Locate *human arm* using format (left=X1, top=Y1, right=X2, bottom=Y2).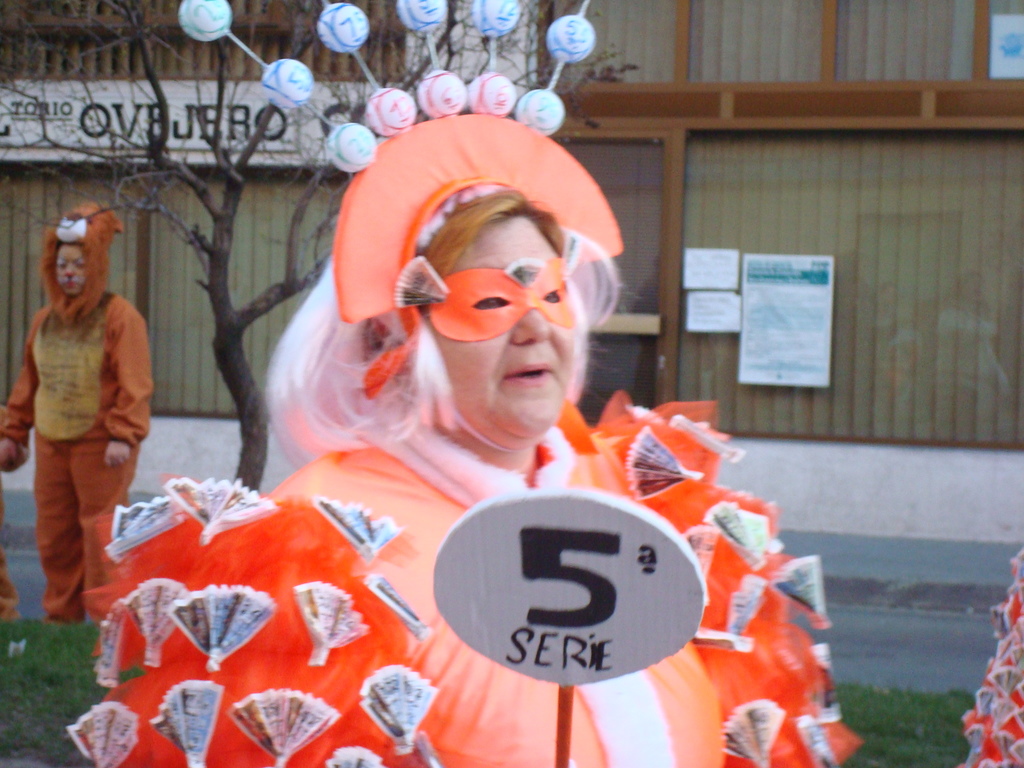
(left=0, top=316, right=36, bottom=480).
